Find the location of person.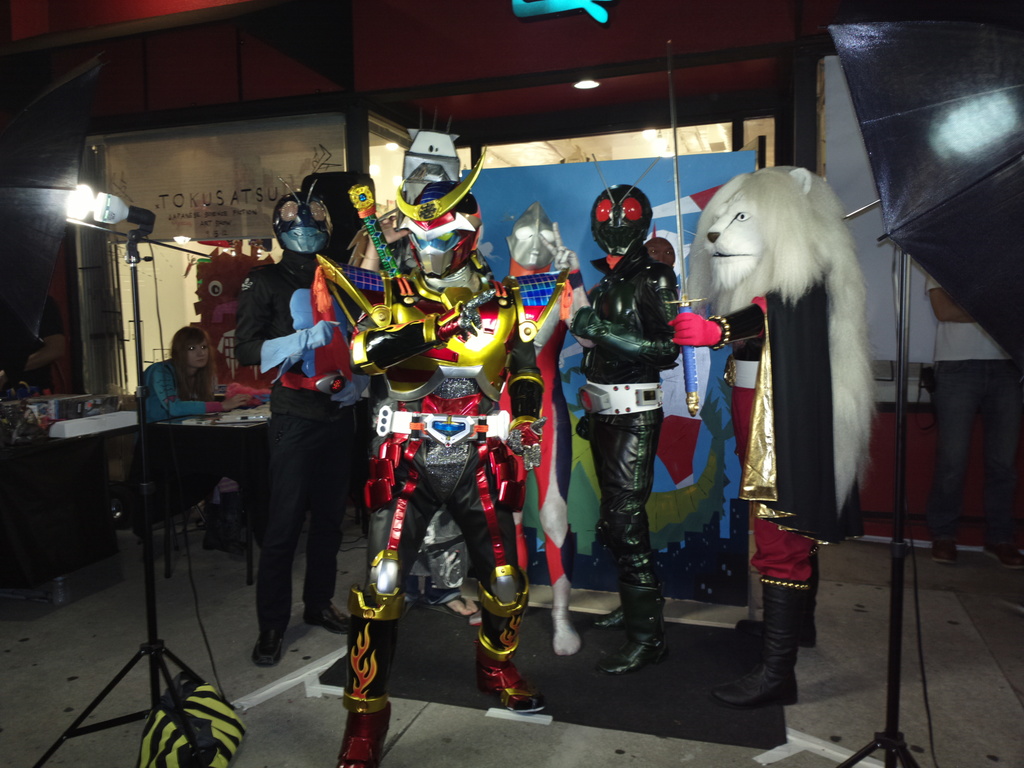
Location: locate(234, 179, 361, 698).
